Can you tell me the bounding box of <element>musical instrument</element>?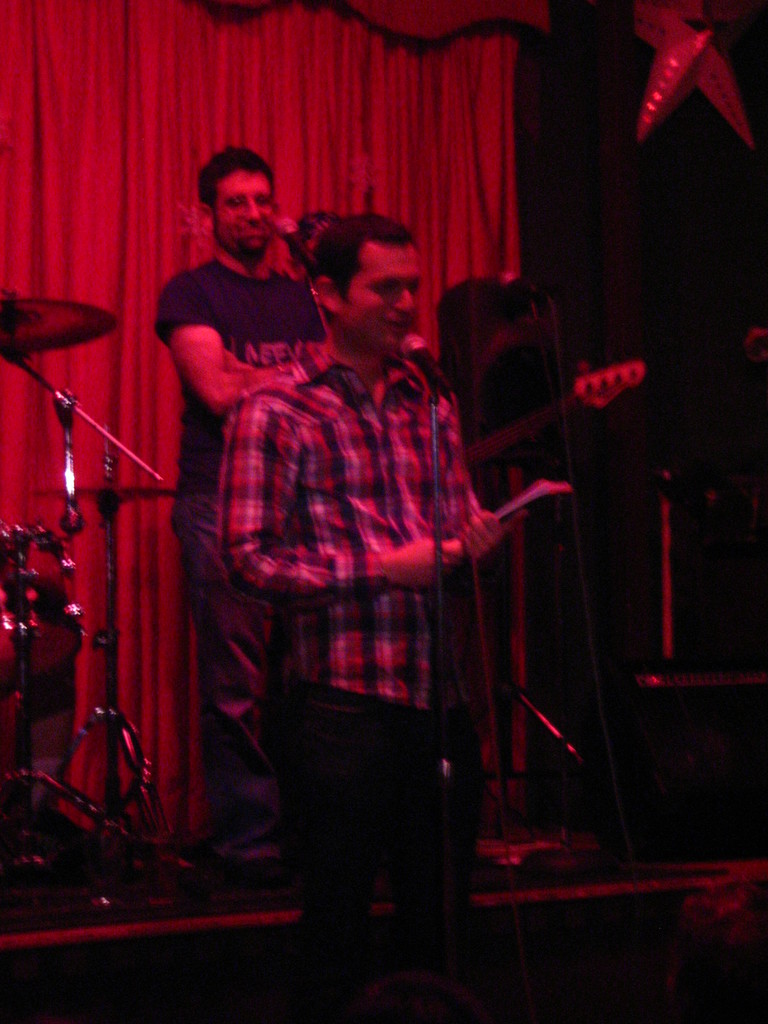
Rect(0, 294, 118, 362).
